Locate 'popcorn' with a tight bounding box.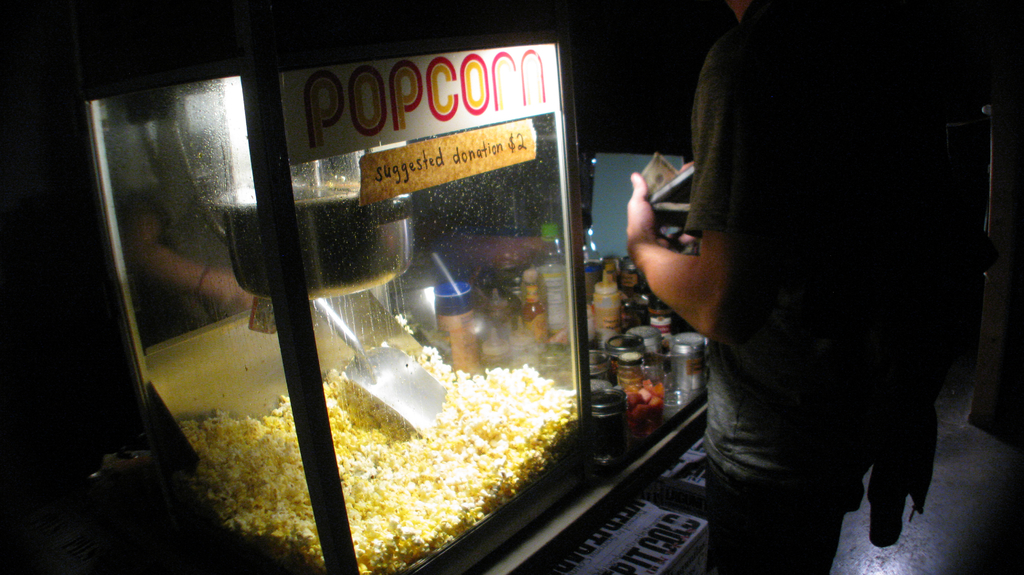
181, 315, 577, 572.
